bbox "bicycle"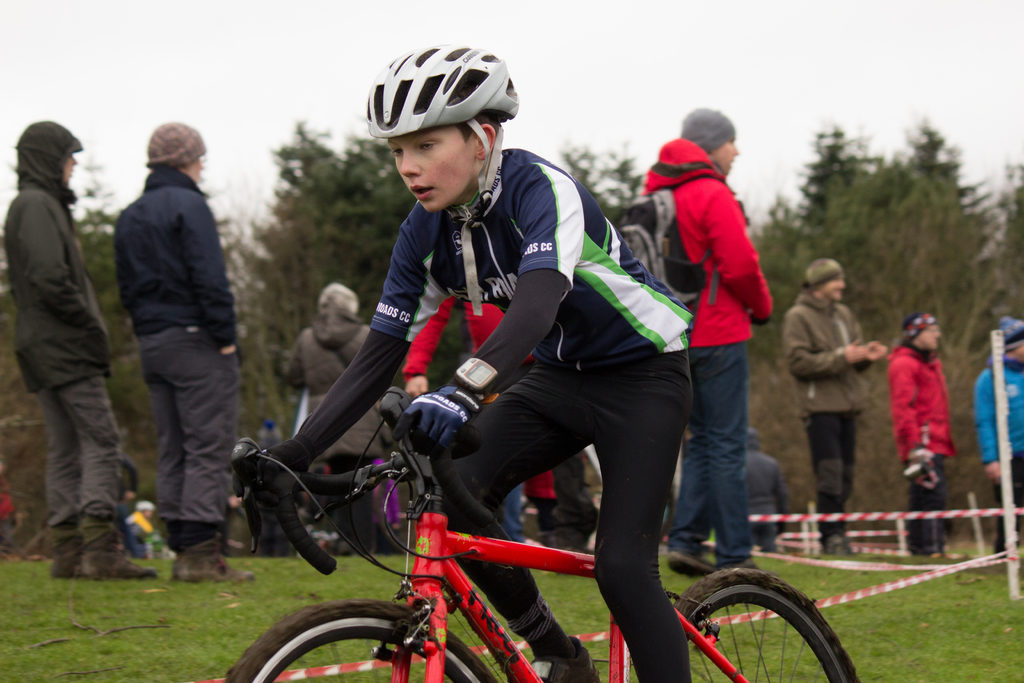
(left=214, top=389, right=855, bottom=682)
